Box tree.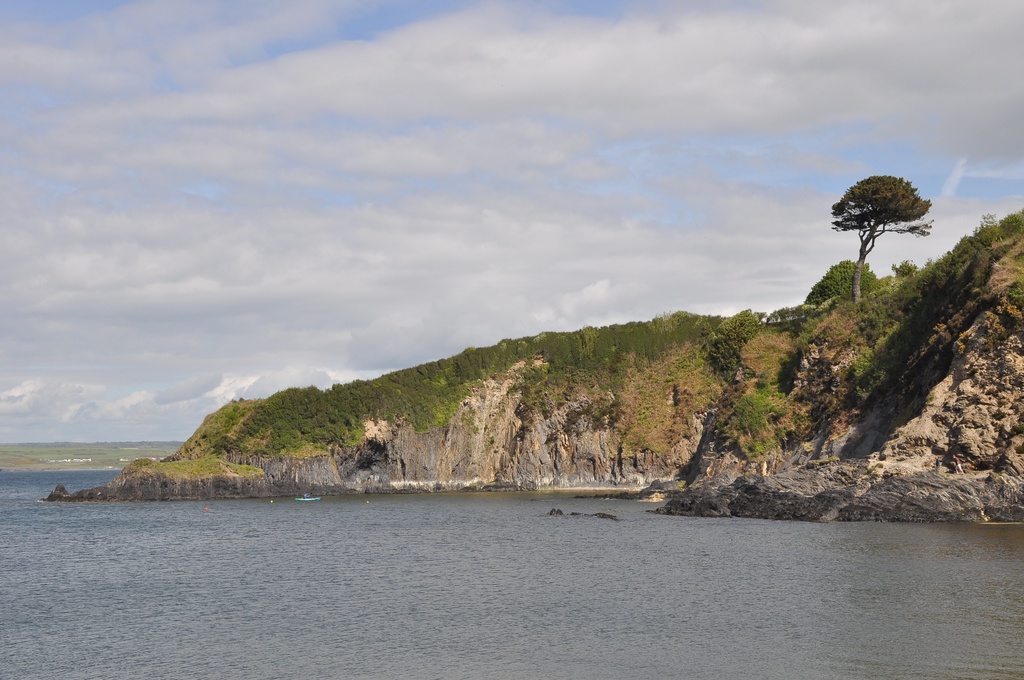
[829, 176, 935, 300].
